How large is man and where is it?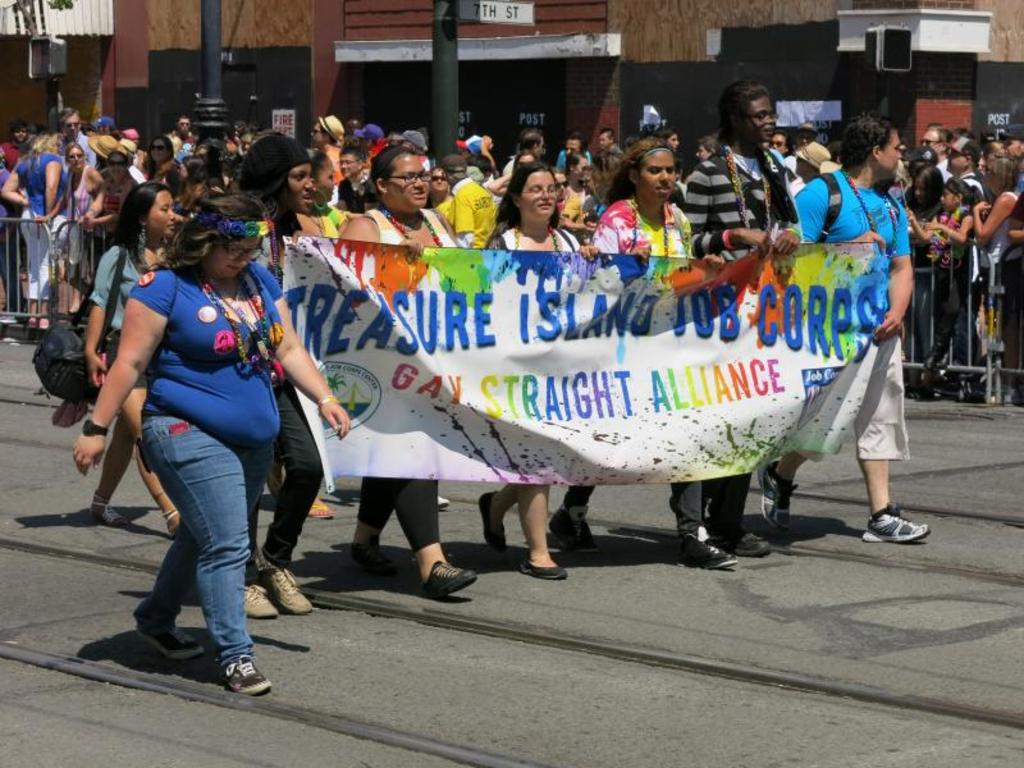
Bounding box: l=55, t=108, r=99, b=166.
